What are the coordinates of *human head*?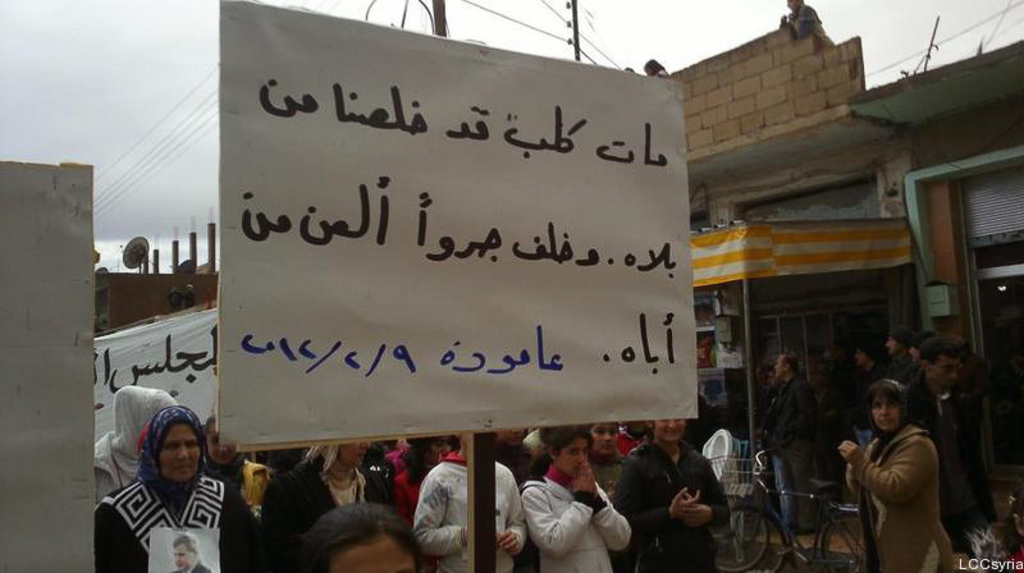
l=170, t=532, r=196, b=572.
